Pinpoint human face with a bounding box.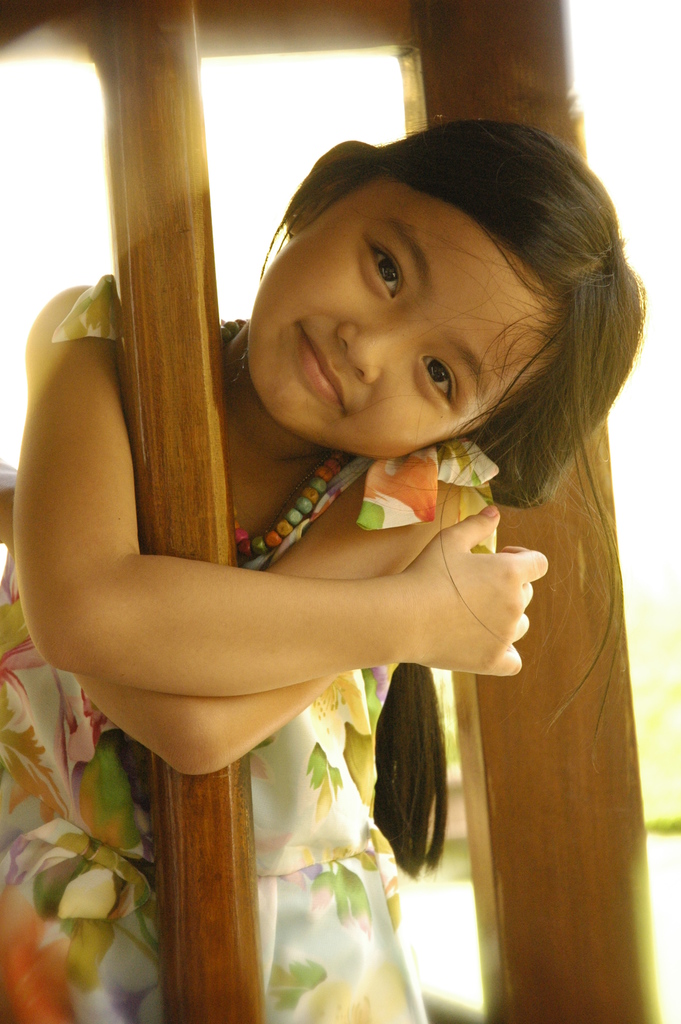
242,179,568,461.
